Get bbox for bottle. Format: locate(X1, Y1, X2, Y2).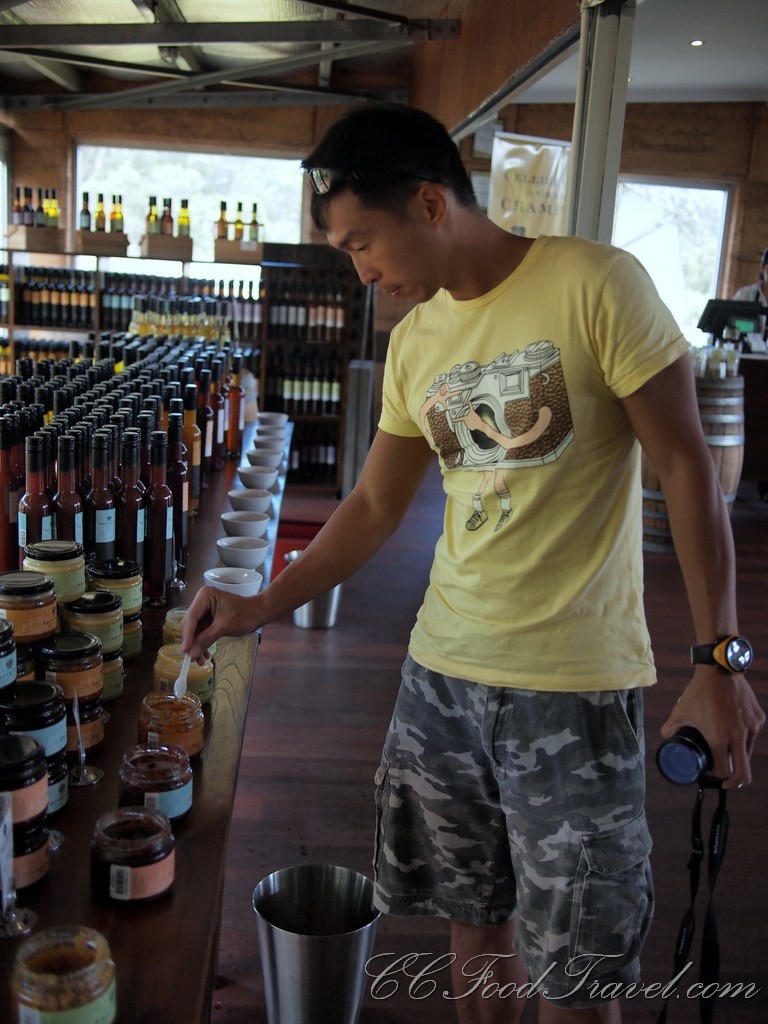
locate(108, 192, 116, 230).
